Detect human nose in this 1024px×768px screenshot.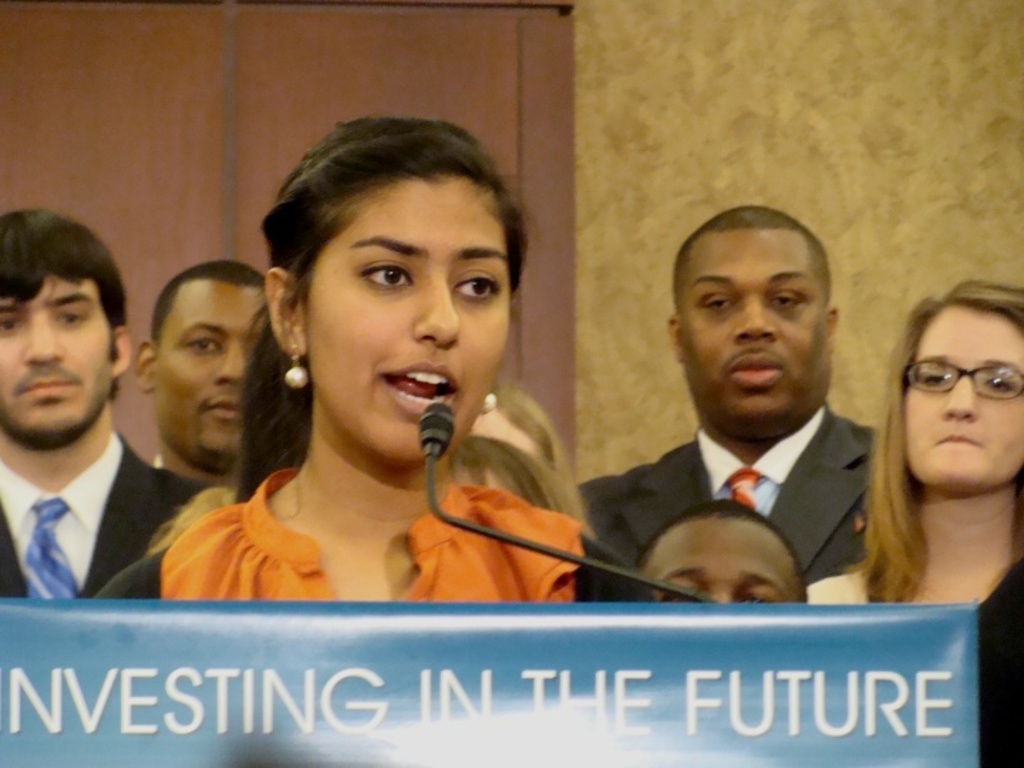
Detection: (x1=715, y1=586, x2=731, y2=603).
